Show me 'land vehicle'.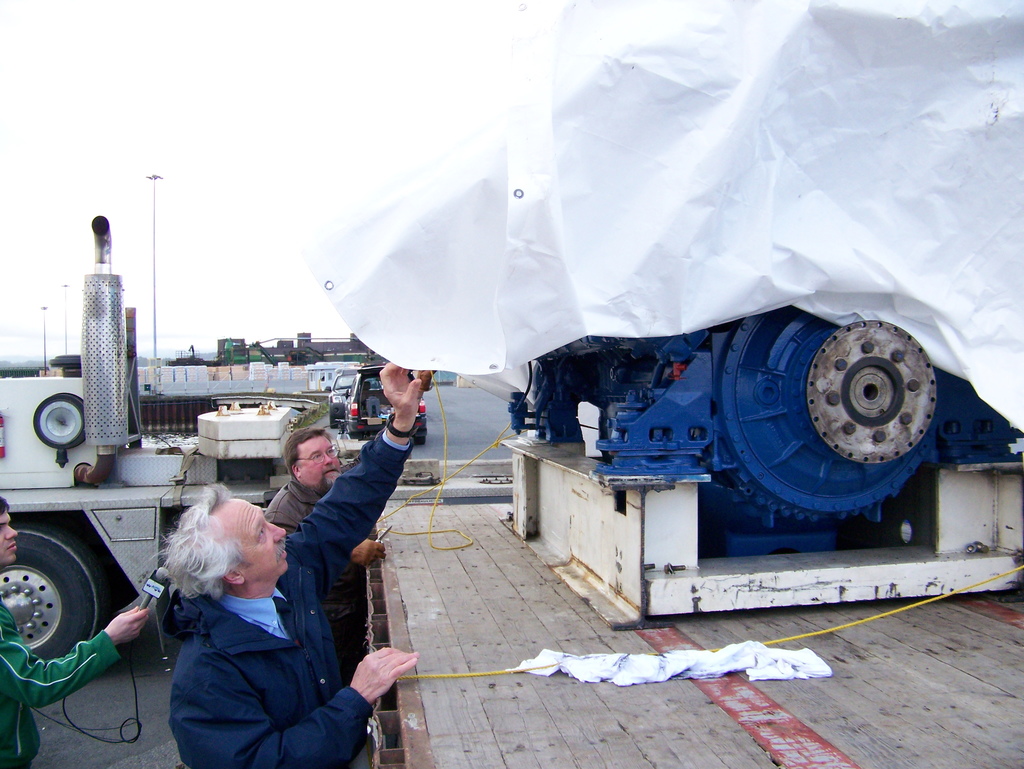
'land vehicle' is here: rect(0, 218, 271, 662).
